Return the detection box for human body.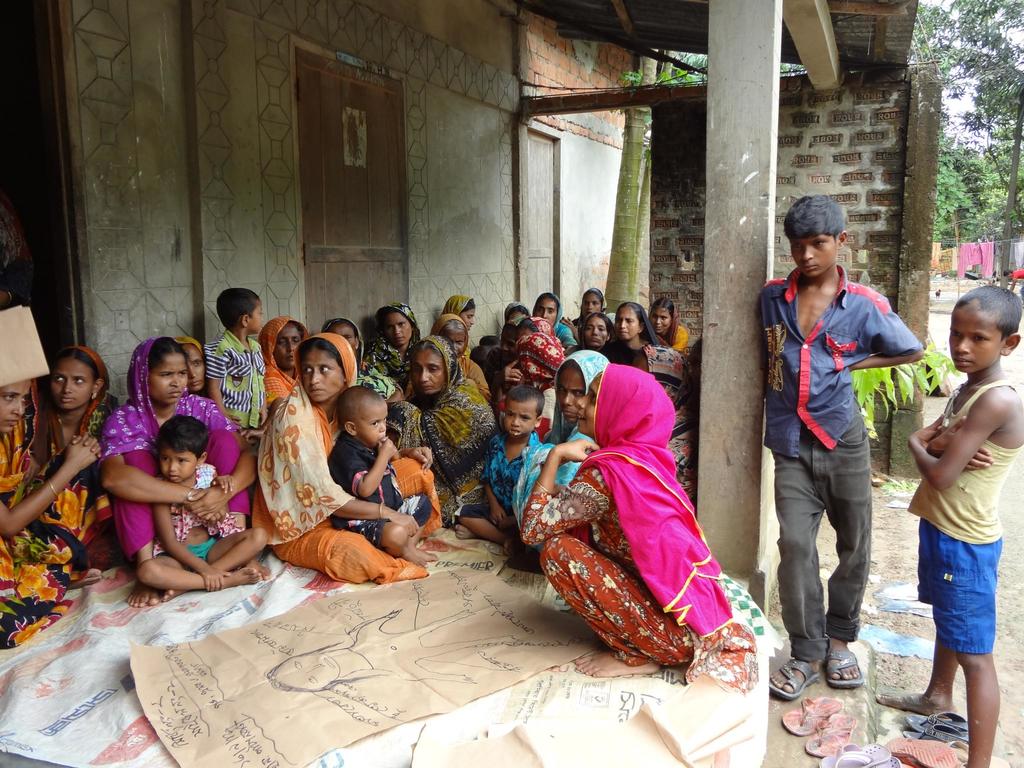
(left=877, top=363, right=1023, bottom=767).
